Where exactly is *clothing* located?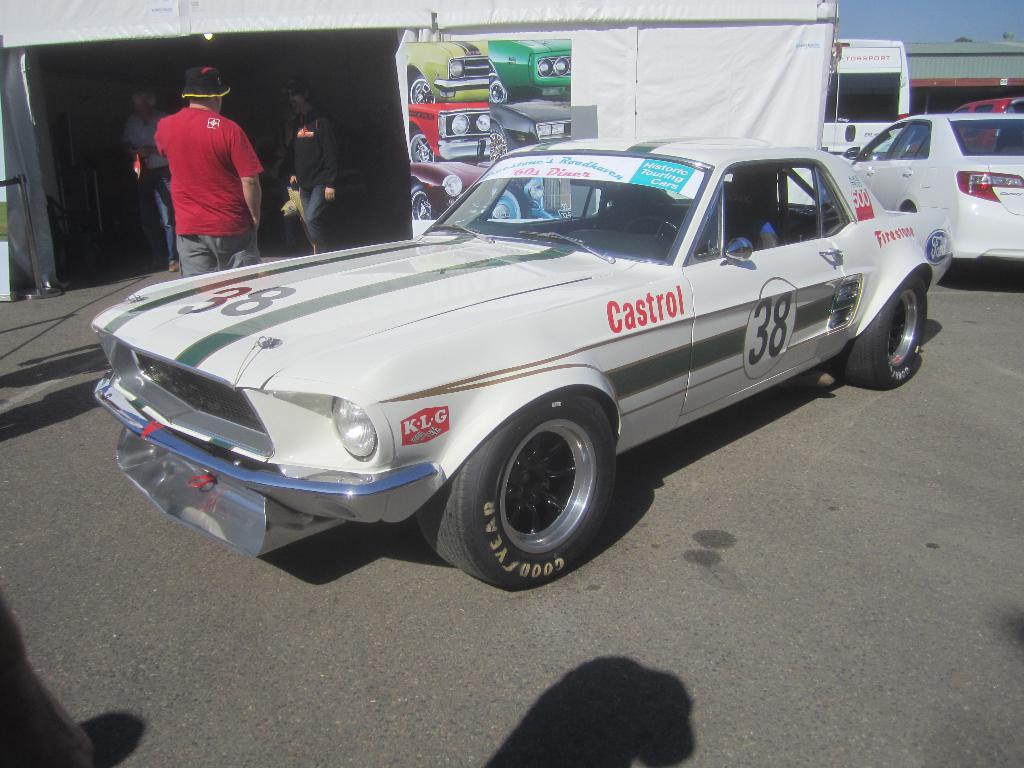
Its bounding box is [left=149, top=86, right=249, bottom=232].
